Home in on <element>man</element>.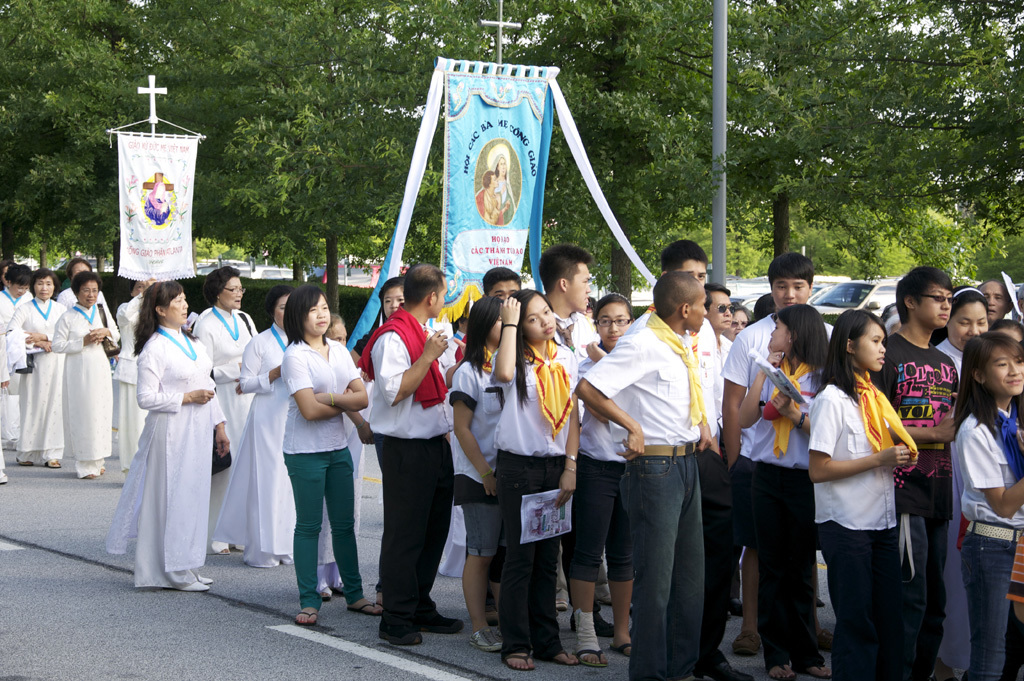
Homed in at 538:245:605:414.
